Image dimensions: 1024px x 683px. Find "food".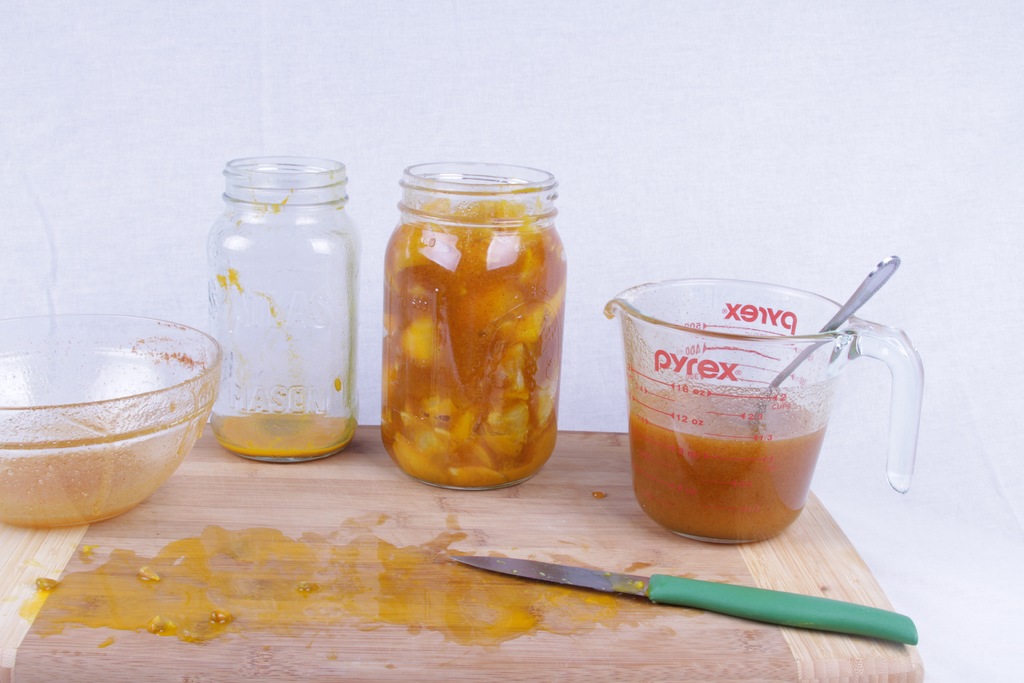
376,192,569,488.
